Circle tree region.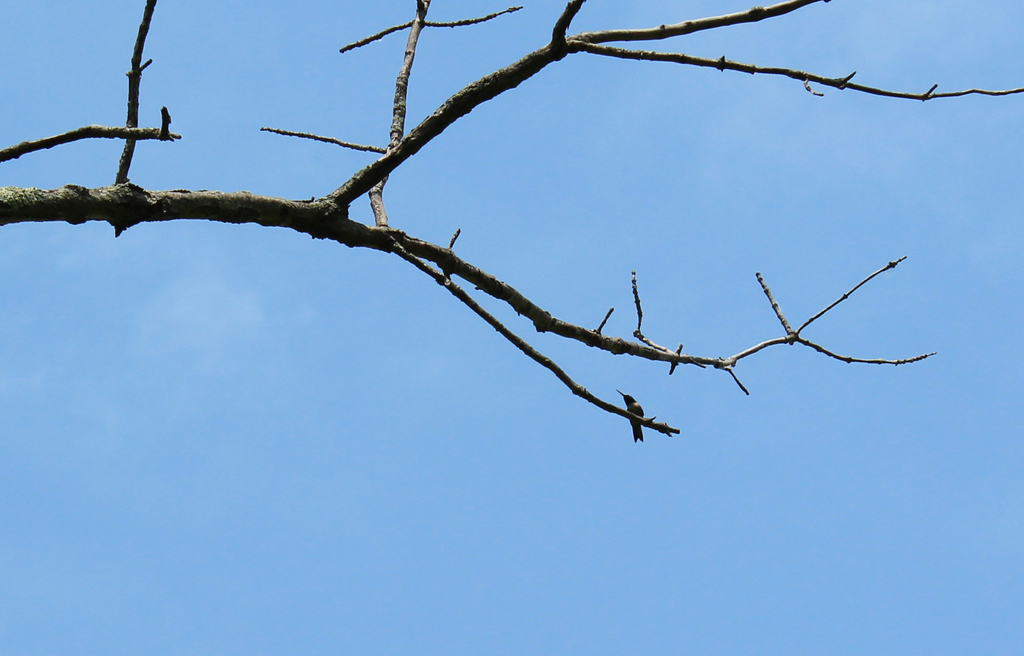
Region: [0,0,1023,438].
